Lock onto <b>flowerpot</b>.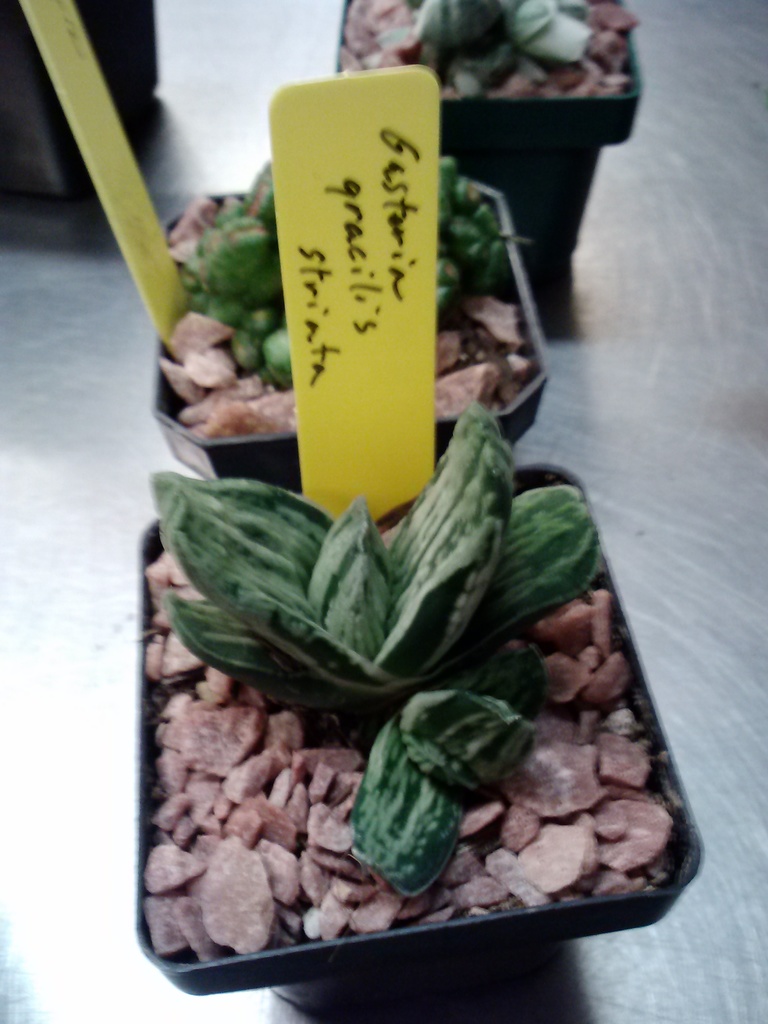
Locked: x1=100, y1=424, x2=716, y2=991.
